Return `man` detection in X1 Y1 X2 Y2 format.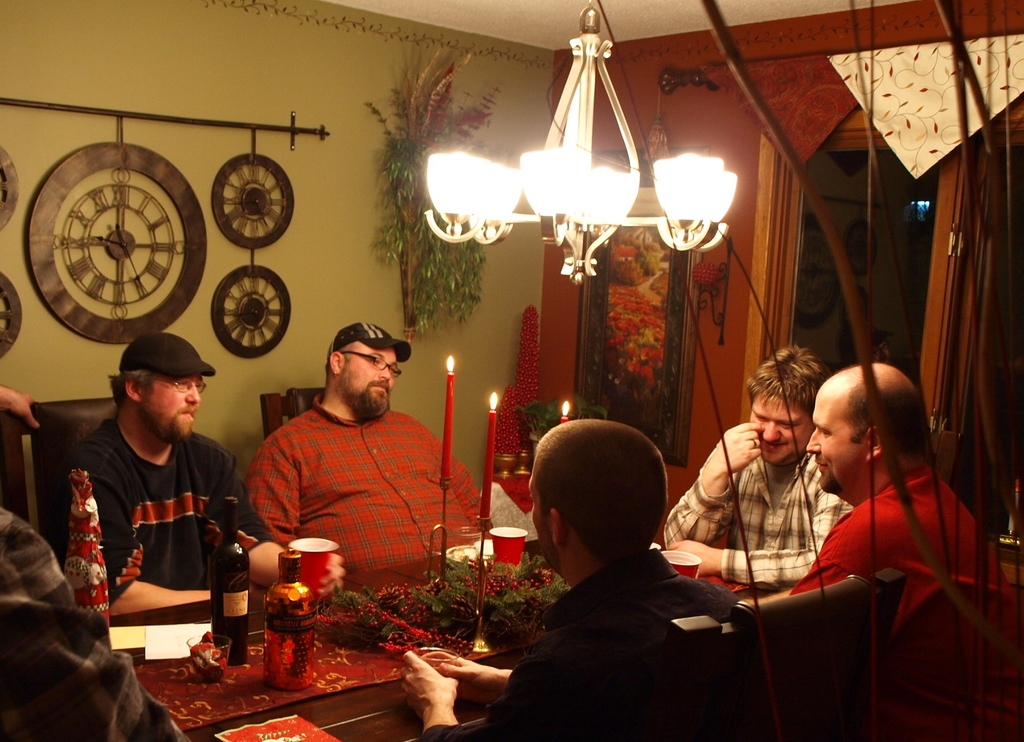
399 418 789 741.
